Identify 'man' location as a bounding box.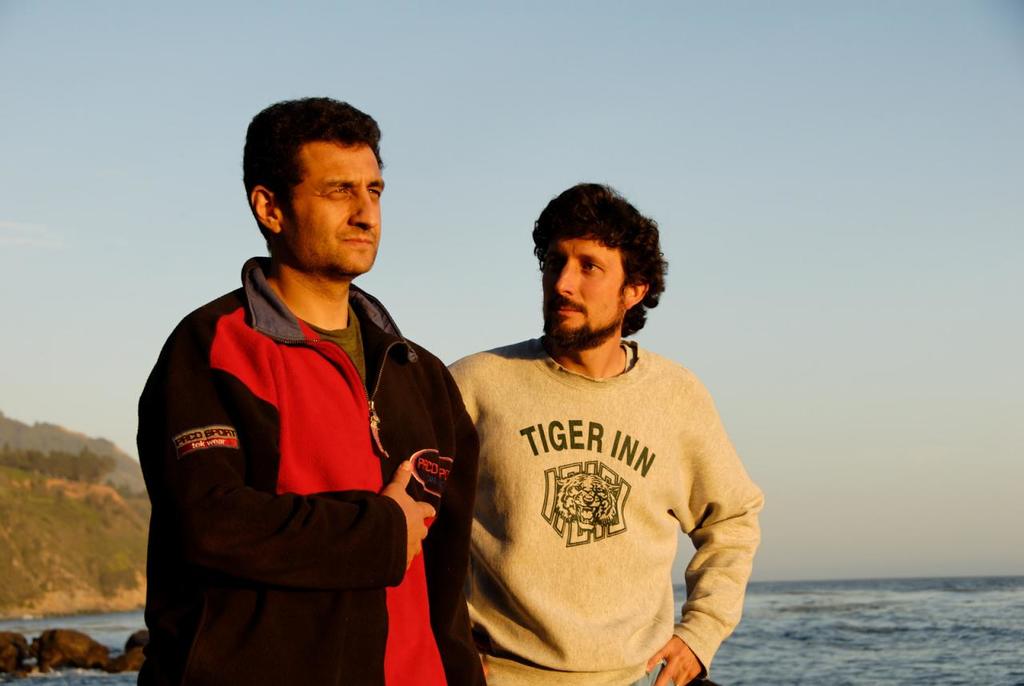
127 97 474 685.
